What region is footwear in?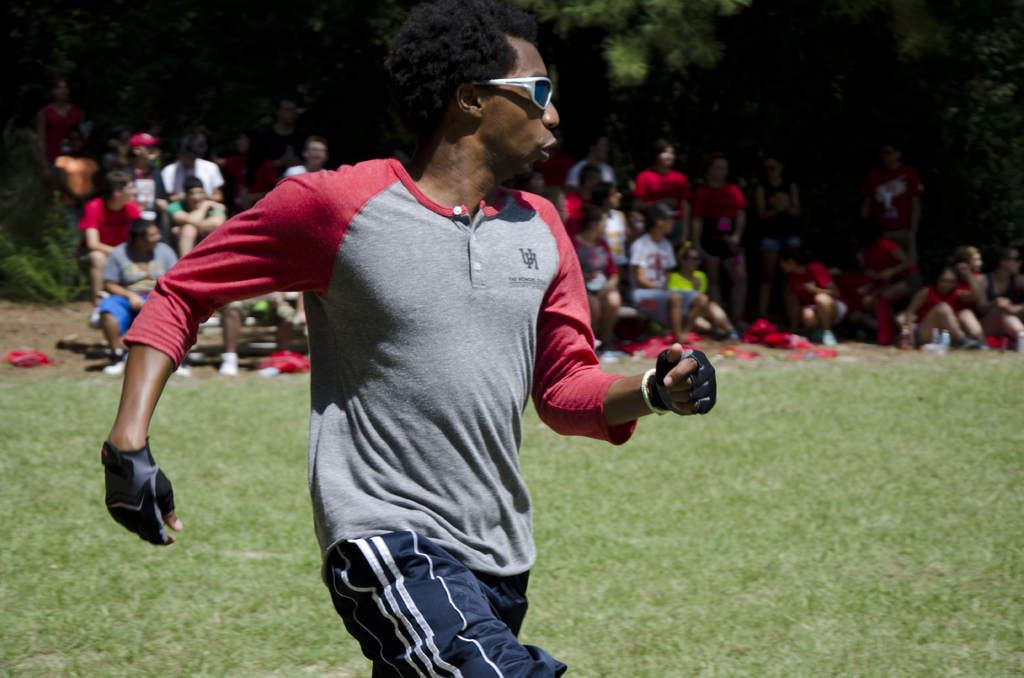
box=[820, 328, 841, 353].
